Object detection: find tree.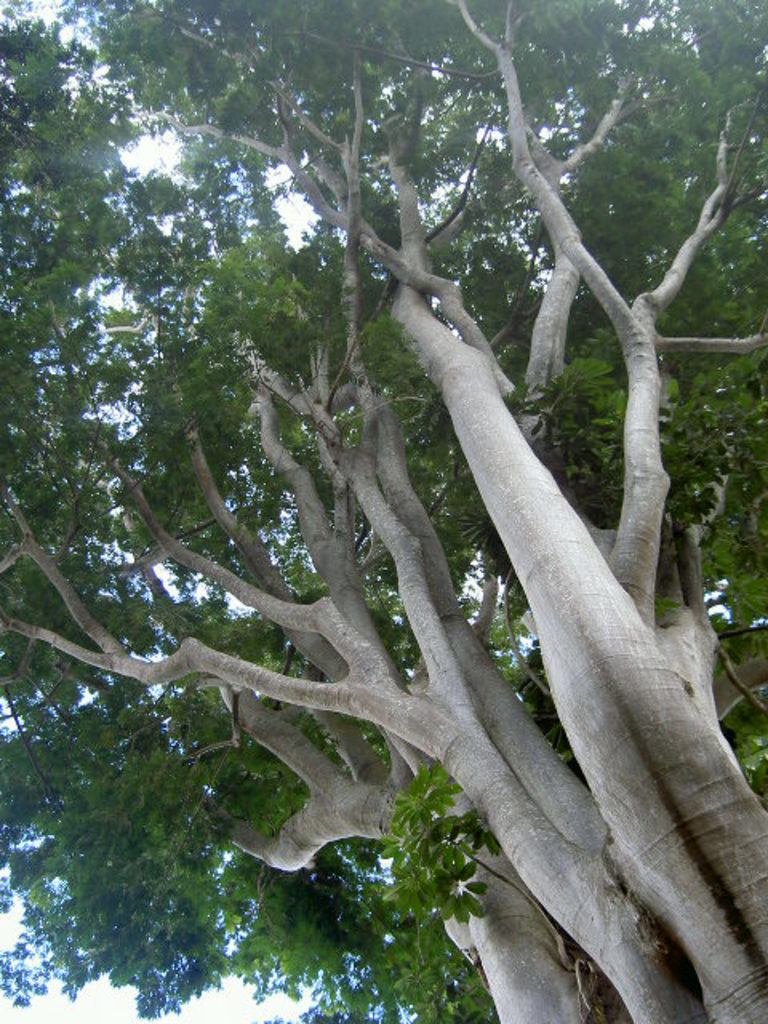
<bbox>0, 0, 766, 1022</bbox>.
